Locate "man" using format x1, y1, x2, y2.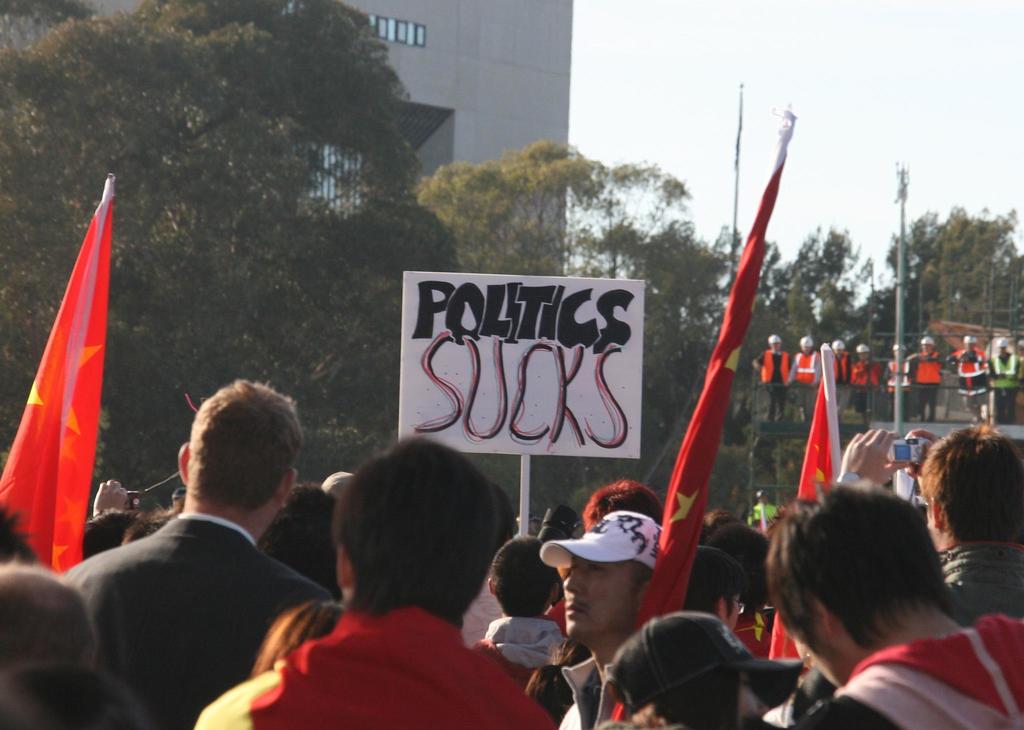
792, 335, 822, 420.
